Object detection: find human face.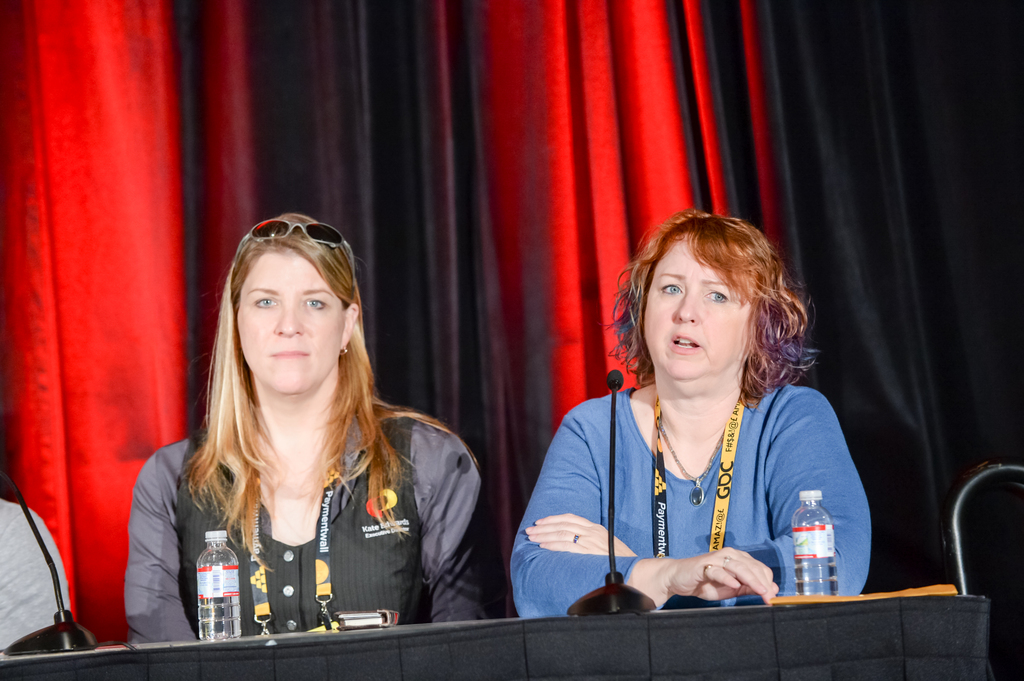
[left=639, top=234, right=762, bottom=386].
